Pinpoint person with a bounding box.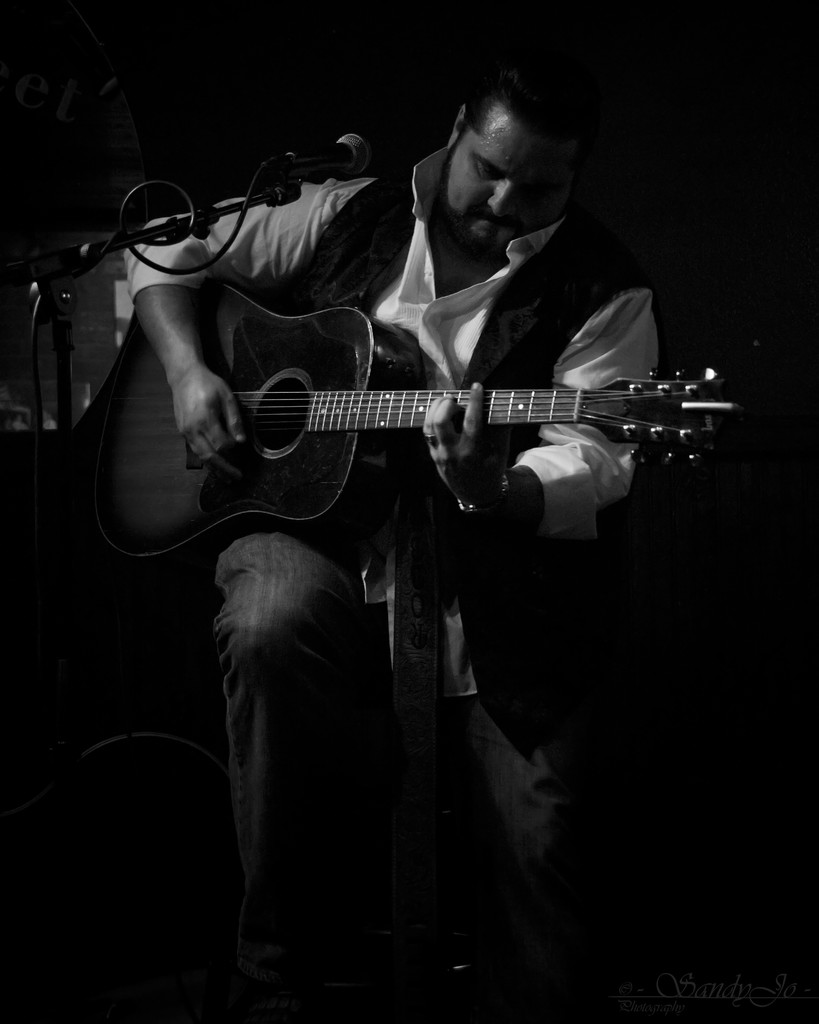
locate(145, 54, 657, 938).
